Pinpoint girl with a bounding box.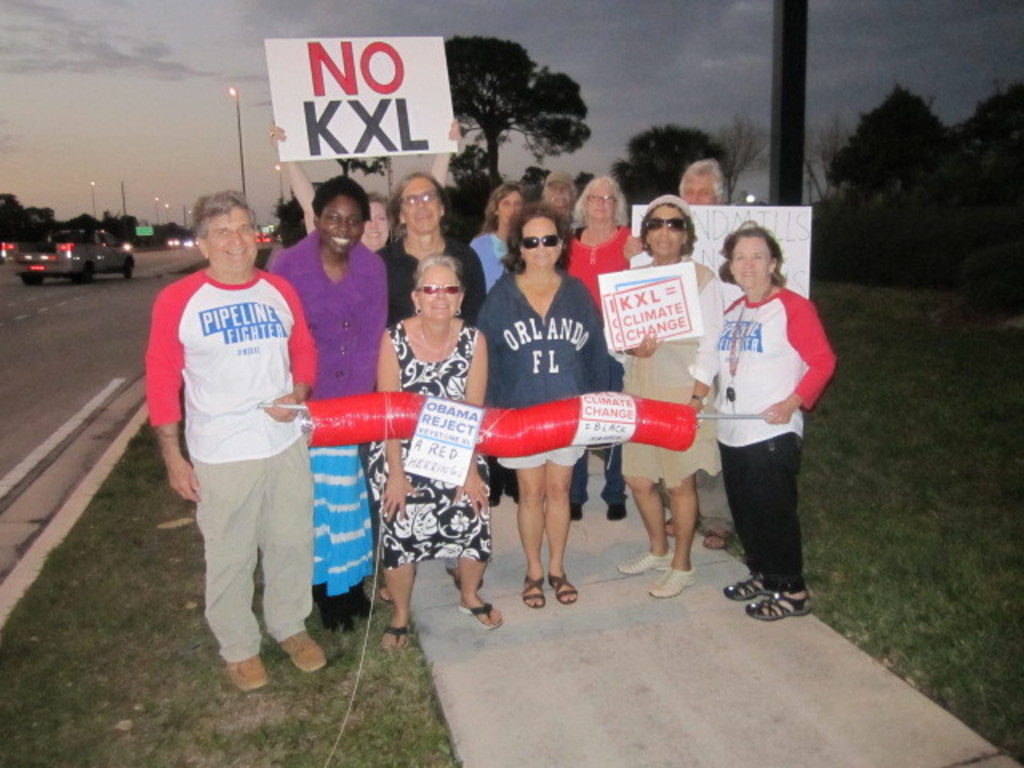
bbox(264, 178, 389, 629).
